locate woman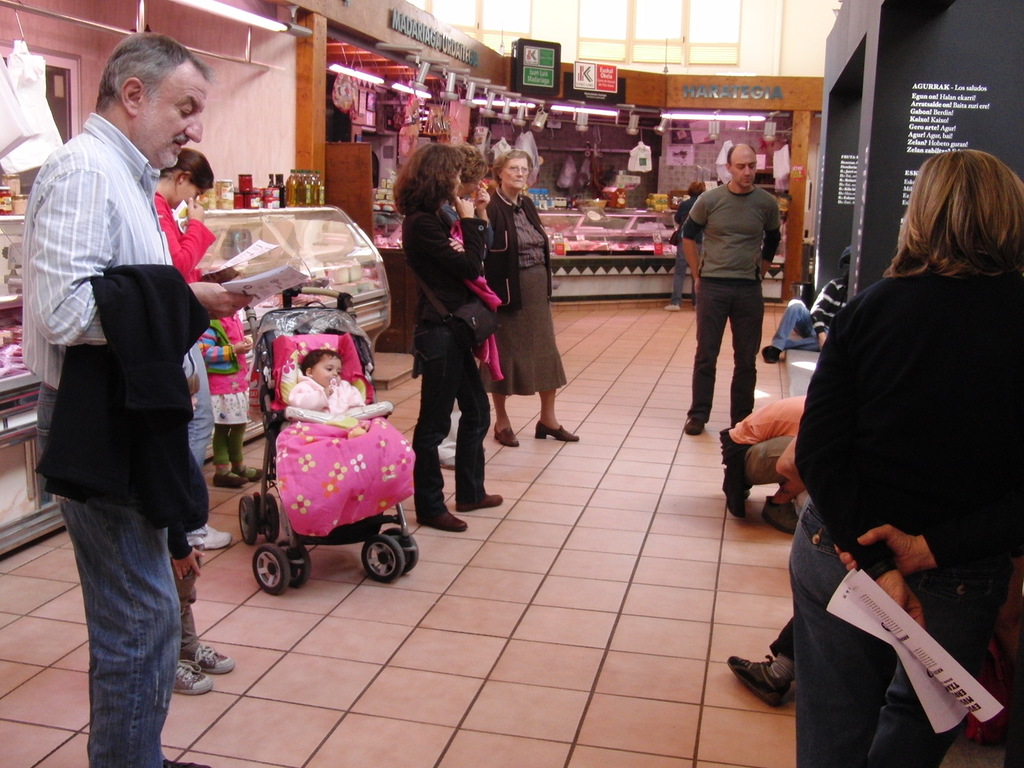
{"x1": 478, "y1": 147, "x2": 581, "y2": 449}
